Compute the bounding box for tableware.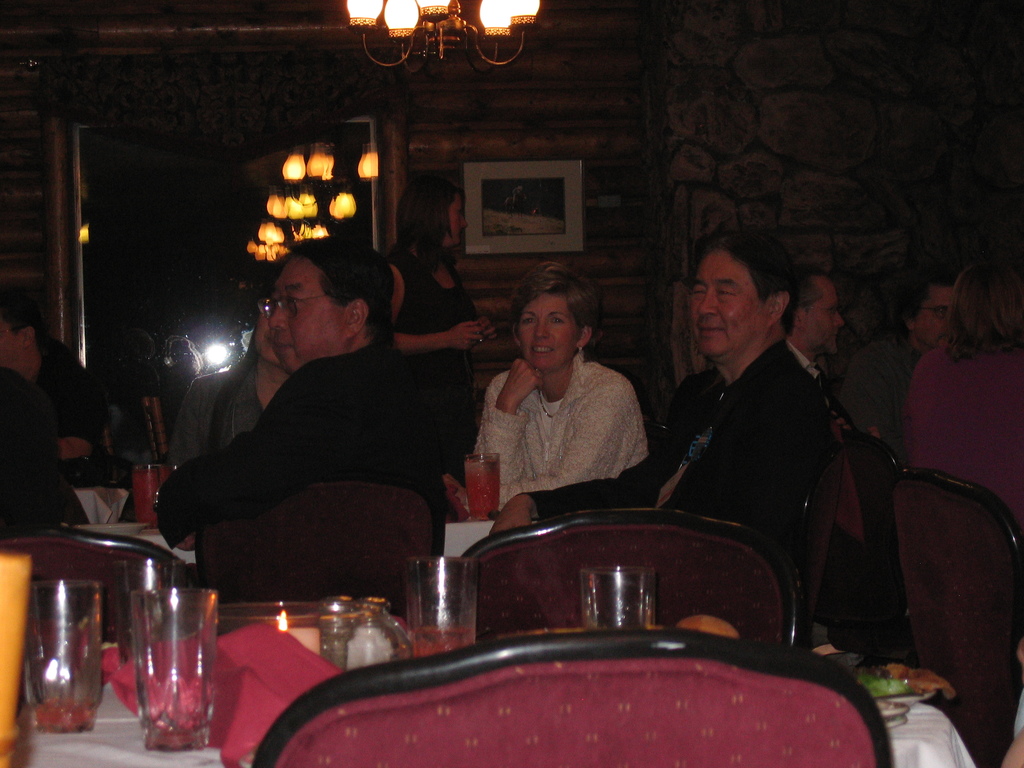
select_region(108, 567, 213, 755).
